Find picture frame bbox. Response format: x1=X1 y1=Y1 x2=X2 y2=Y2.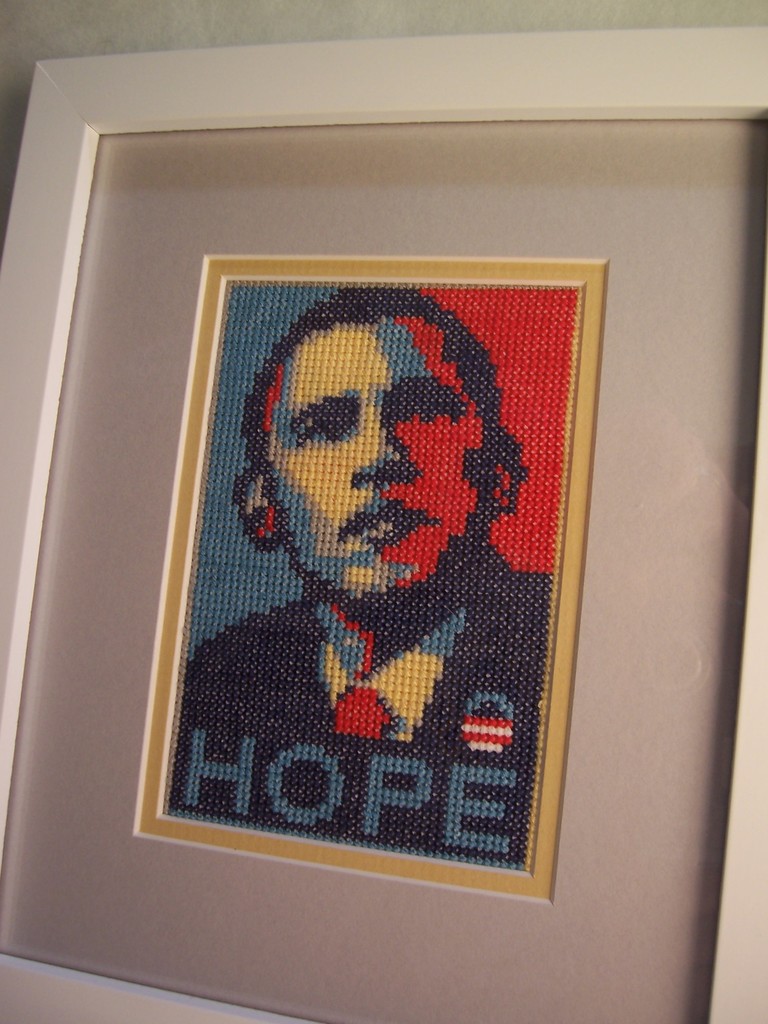
x1=0 y1=23 x2=767 y2=1023.
